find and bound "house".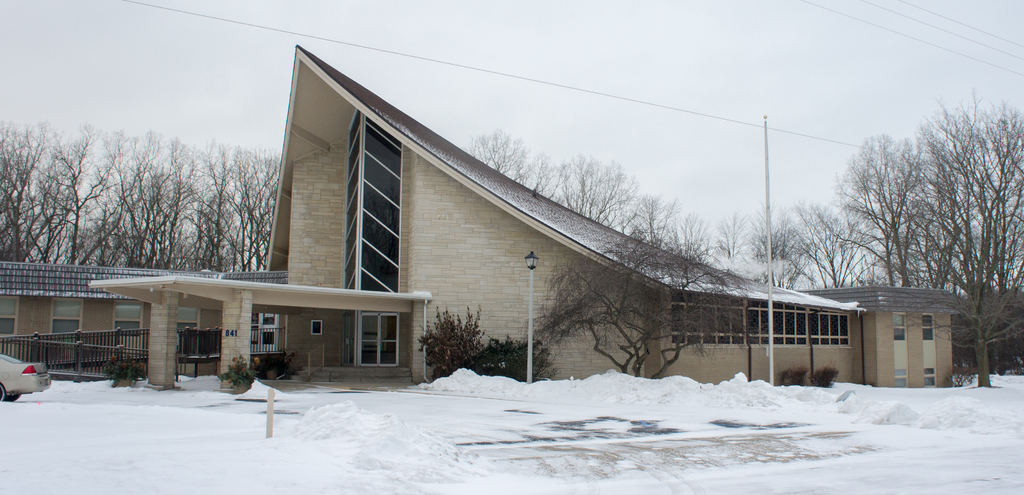
Bound: x1=799, y1=287, x2=967, y2=392.
